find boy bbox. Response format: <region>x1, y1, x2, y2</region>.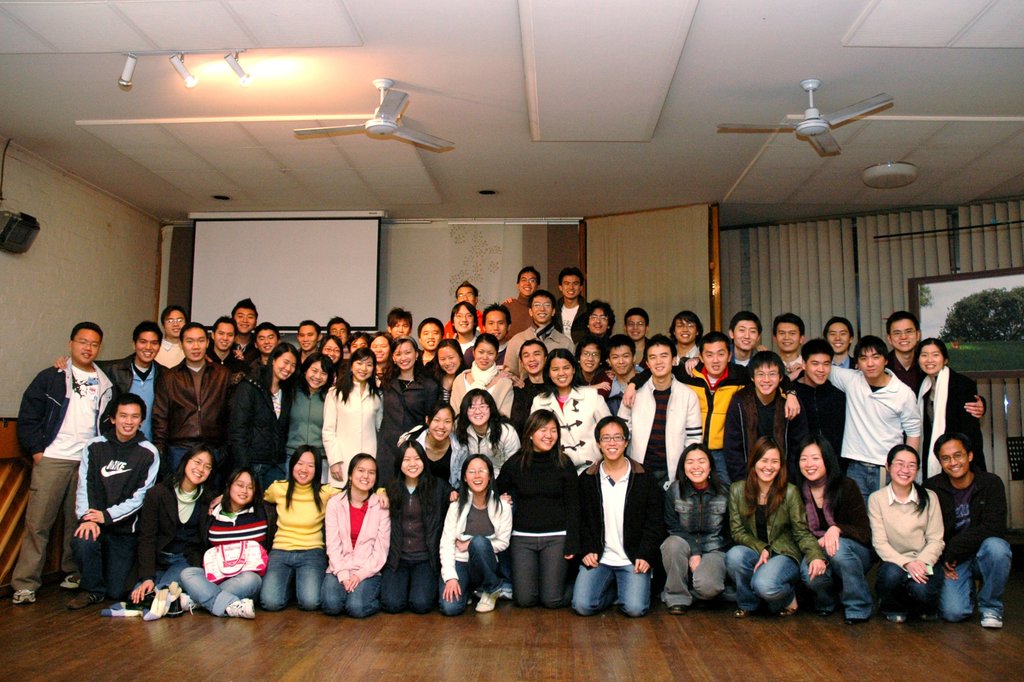
<region>919, 433, 1012, 627</region>.
